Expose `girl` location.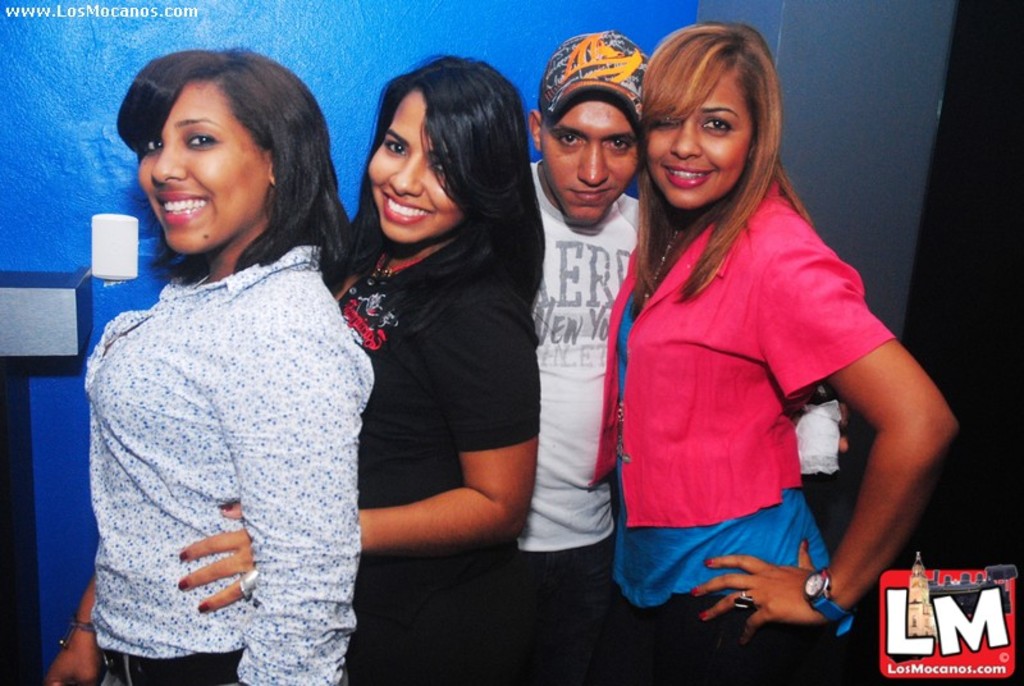
Exposed at <region>47, 51, 375, 685</region>.
